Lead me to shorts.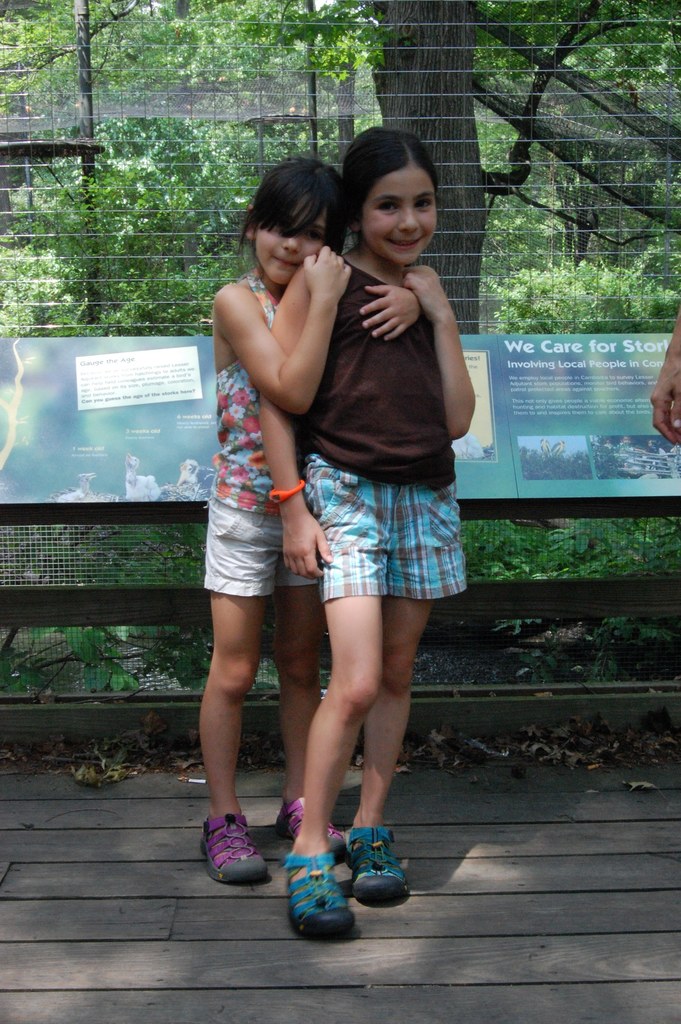
Lead to 283:490:482:606.
